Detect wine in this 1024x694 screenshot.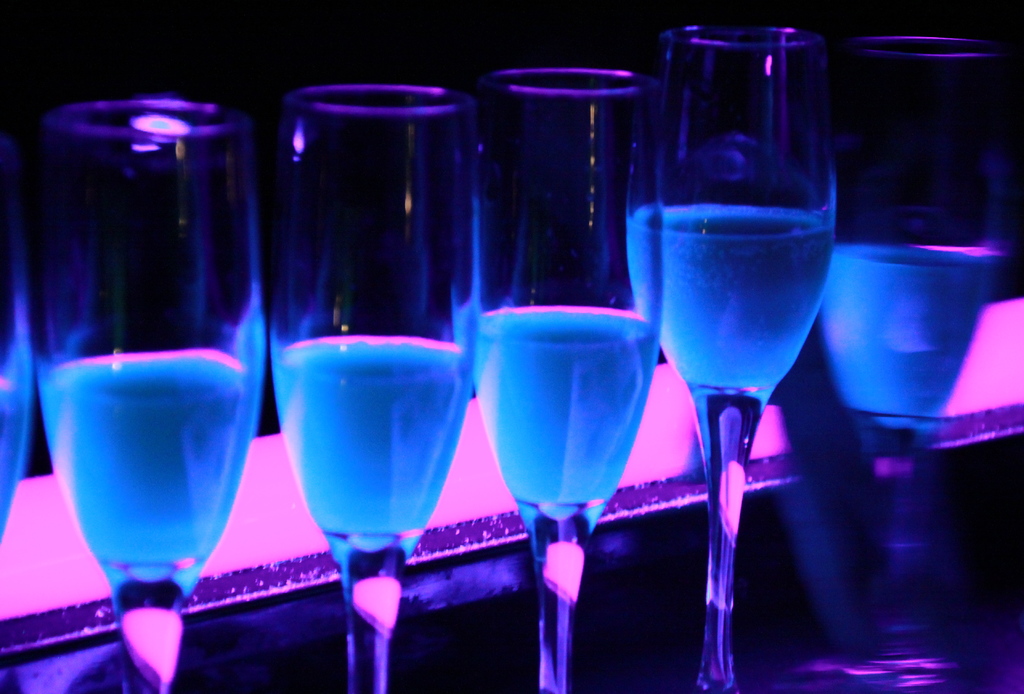
Detection: box=[629, 205, 838, 389].
